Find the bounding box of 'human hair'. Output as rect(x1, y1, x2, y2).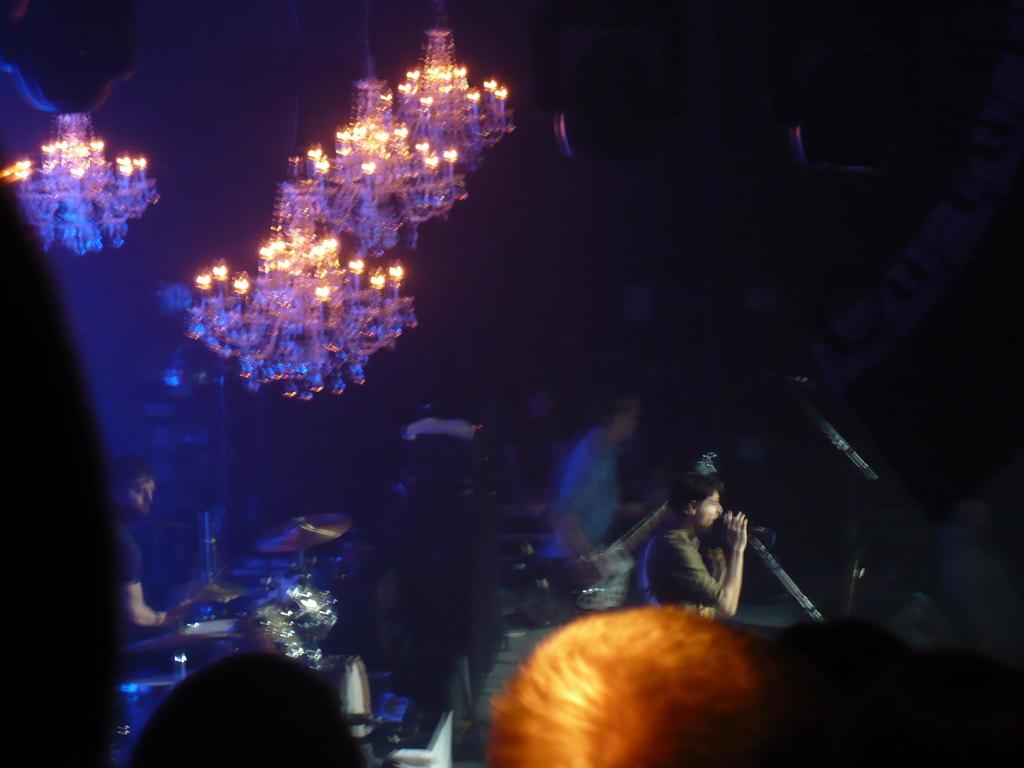
rect(494, 612, 881, 767).
